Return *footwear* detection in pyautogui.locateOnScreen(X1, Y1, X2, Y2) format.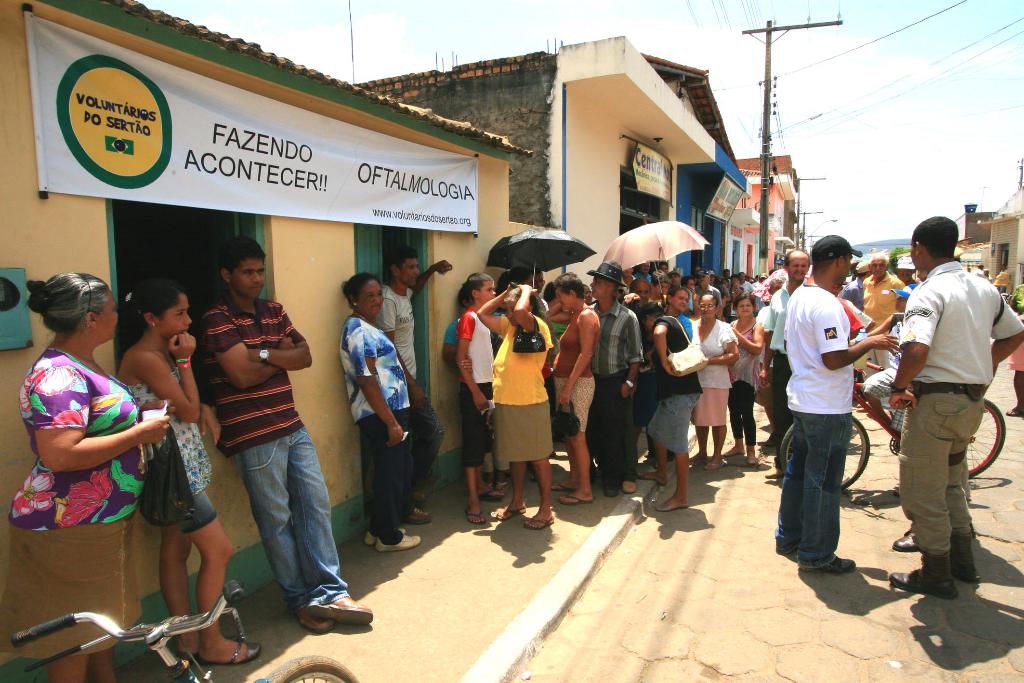
pyautogui.locateOnScreen(659, 498, 691, 513).
